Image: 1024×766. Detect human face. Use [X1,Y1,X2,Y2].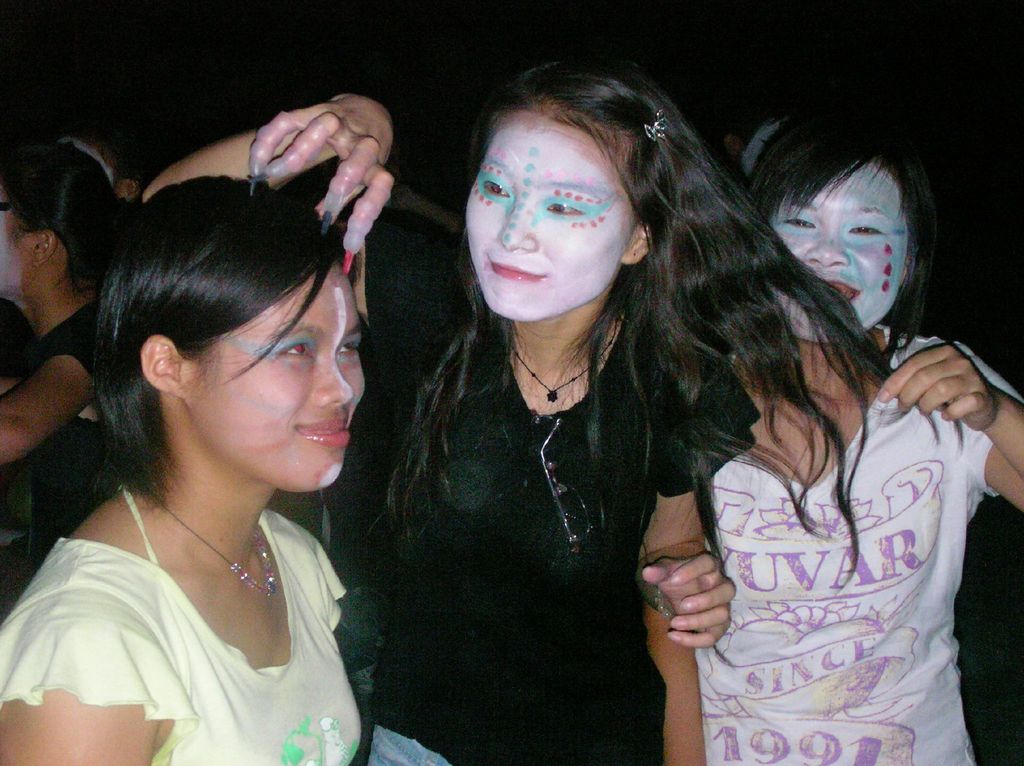
[185,266,364,475].
